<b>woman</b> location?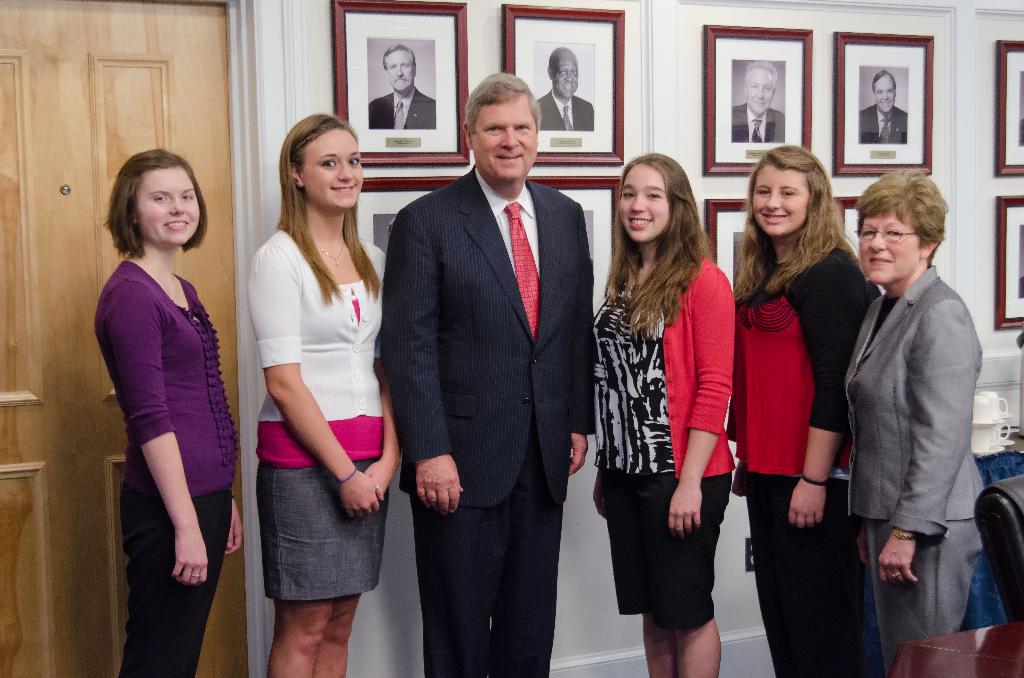
<bbox>842, 165, 986, 677</bbox>
